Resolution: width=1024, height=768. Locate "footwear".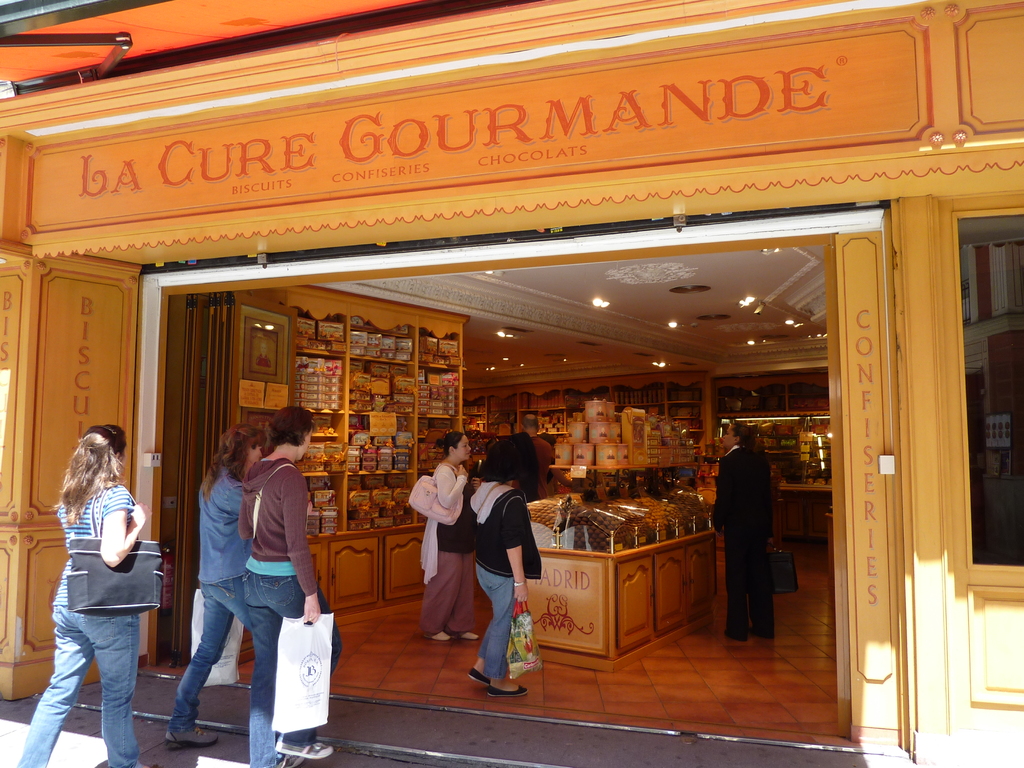
left=274, top=740, right=335, bottom=760.
